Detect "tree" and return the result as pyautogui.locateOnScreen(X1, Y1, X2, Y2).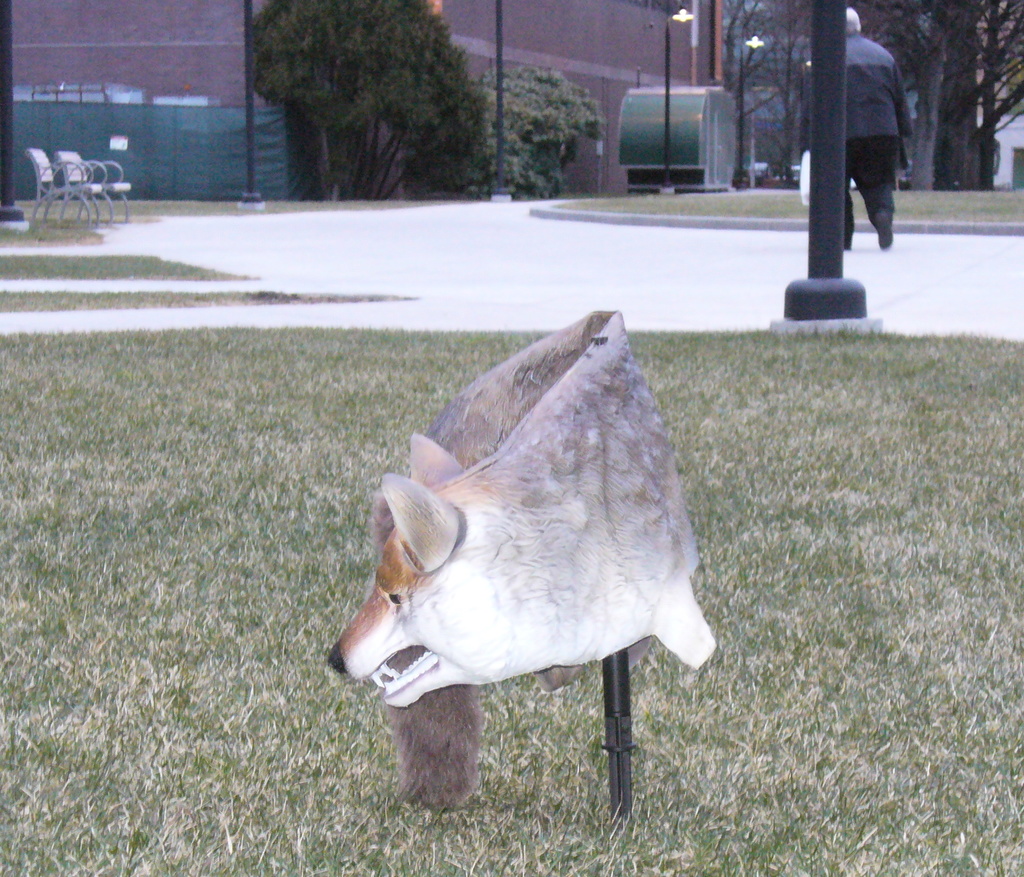
pyautogui.locateOnScreen(847, 0, 1023, 214).
